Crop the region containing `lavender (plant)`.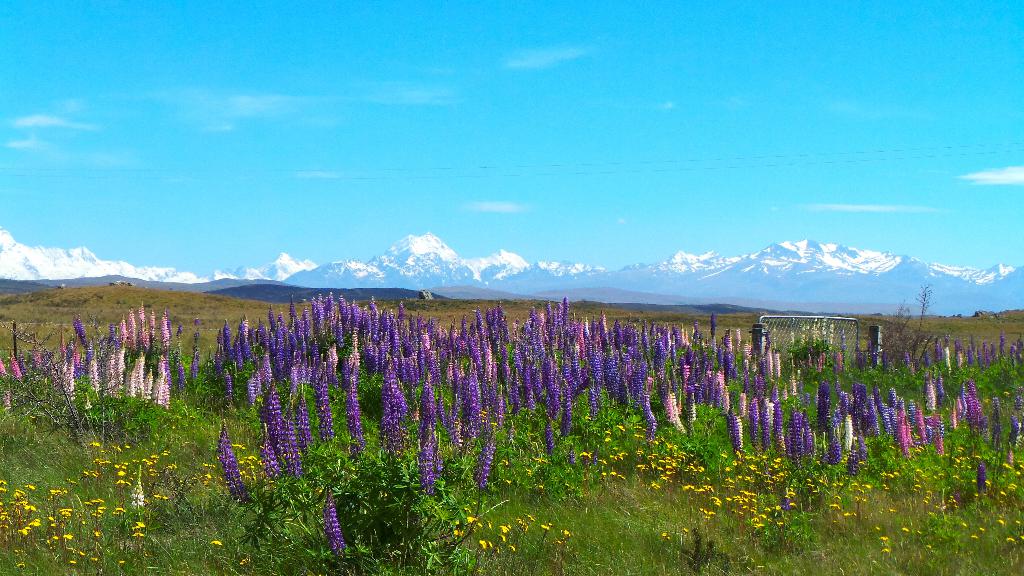
Crop region: [765,349,780,378].
